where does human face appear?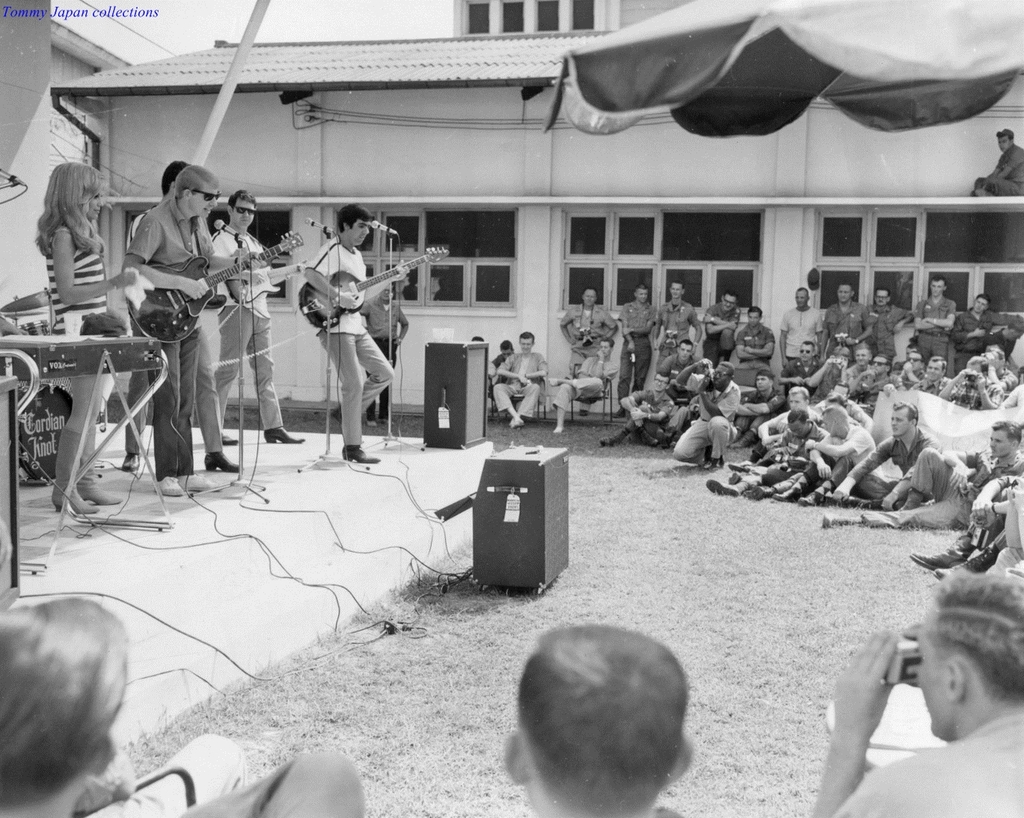
Appears at rect(229, 197, 258, 227).
